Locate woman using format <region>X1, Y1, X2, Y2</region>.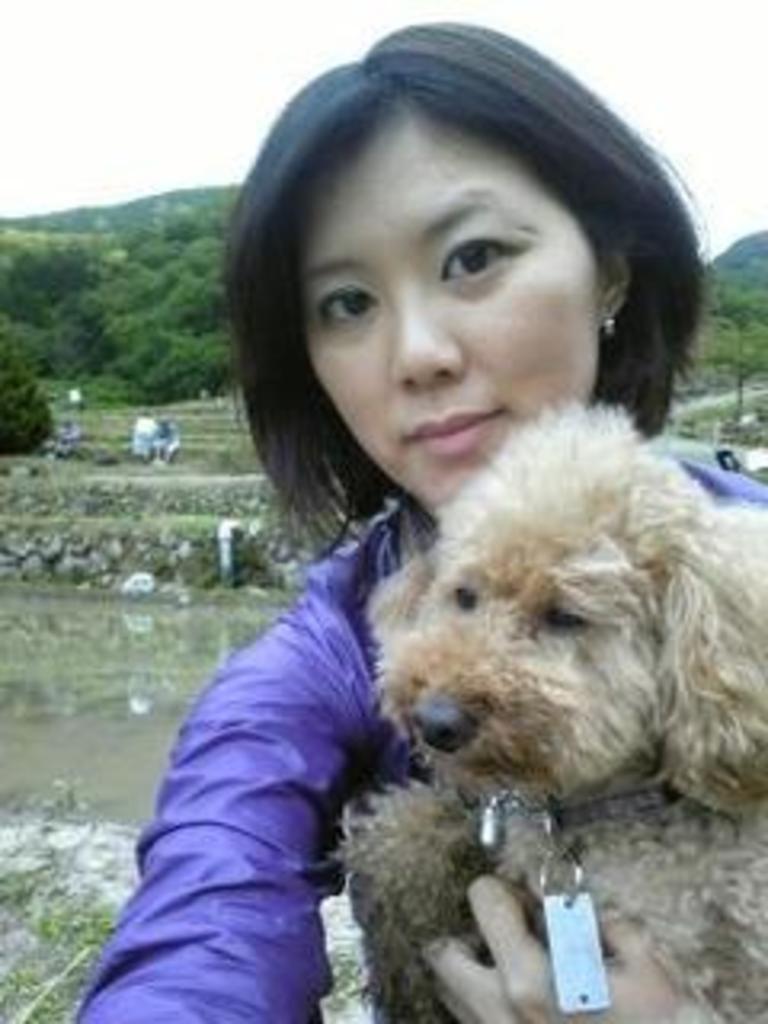
<region>90, 61, 767, 979</region>.
